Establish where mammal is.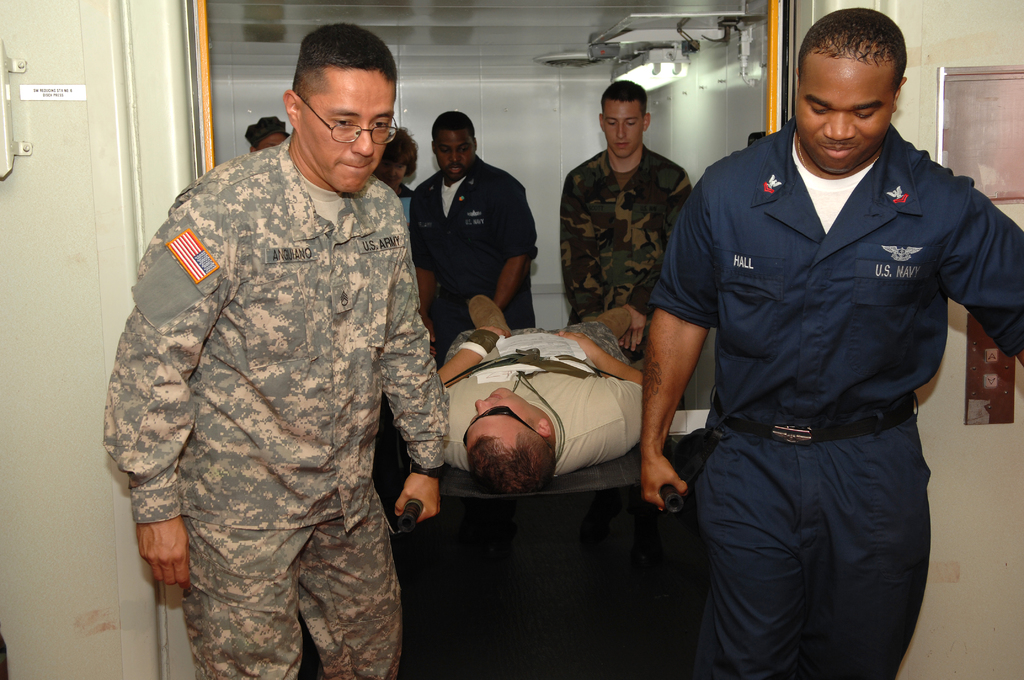
Established at rect(408, 107, 535, 324).
